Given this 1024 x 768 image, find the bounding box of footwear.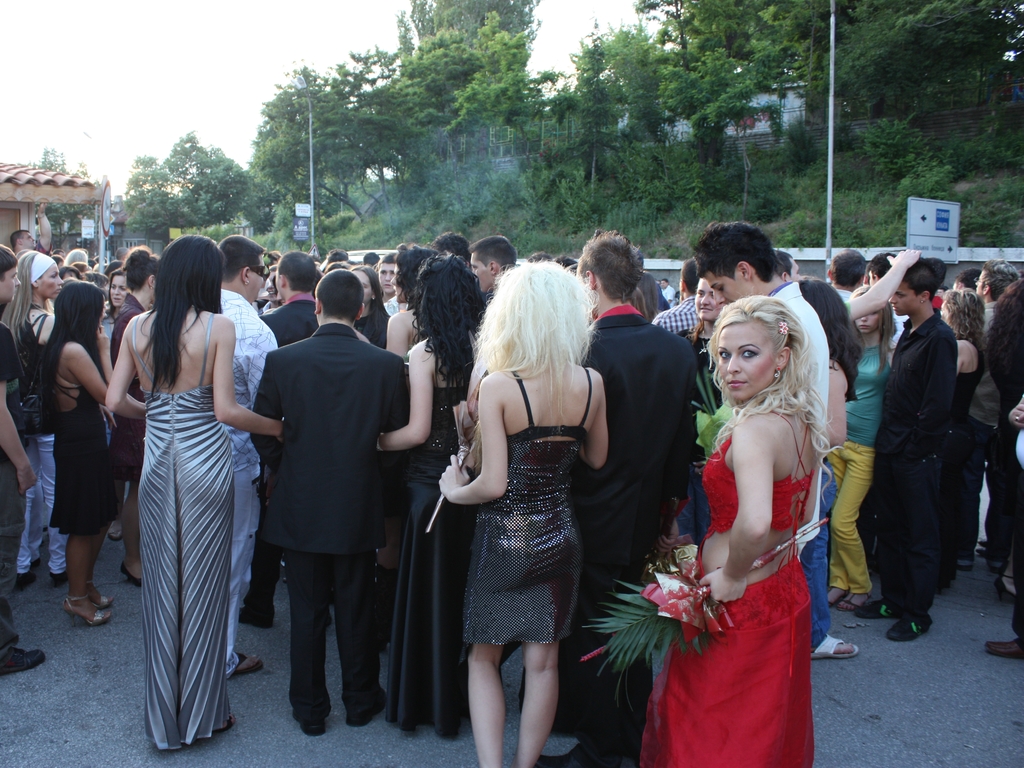
(x1=883, y1=612, x2=935, y2=640).
